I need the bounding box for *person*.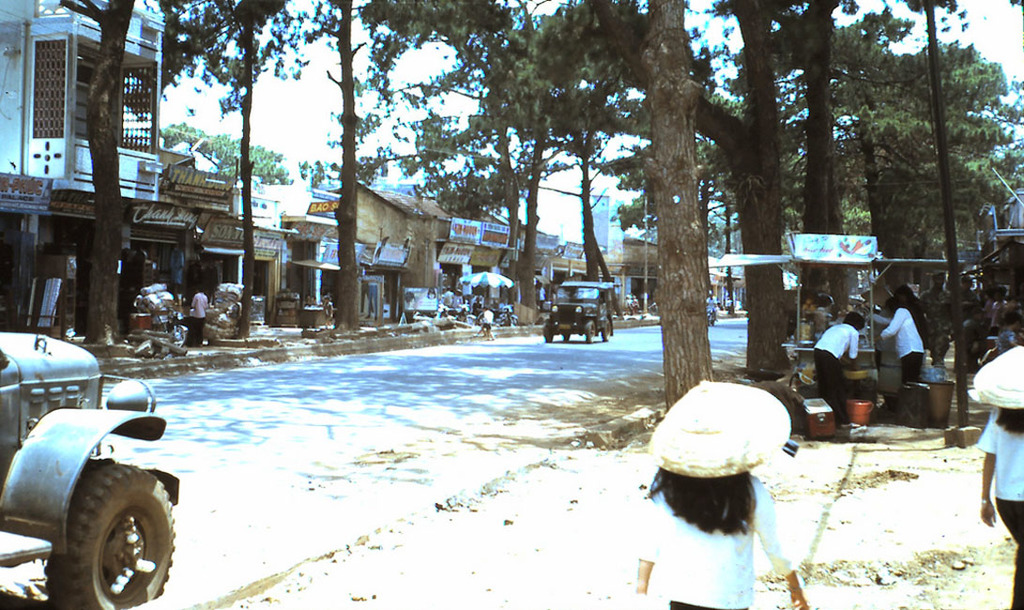
Here it is: (954, 268, 973, 322).
